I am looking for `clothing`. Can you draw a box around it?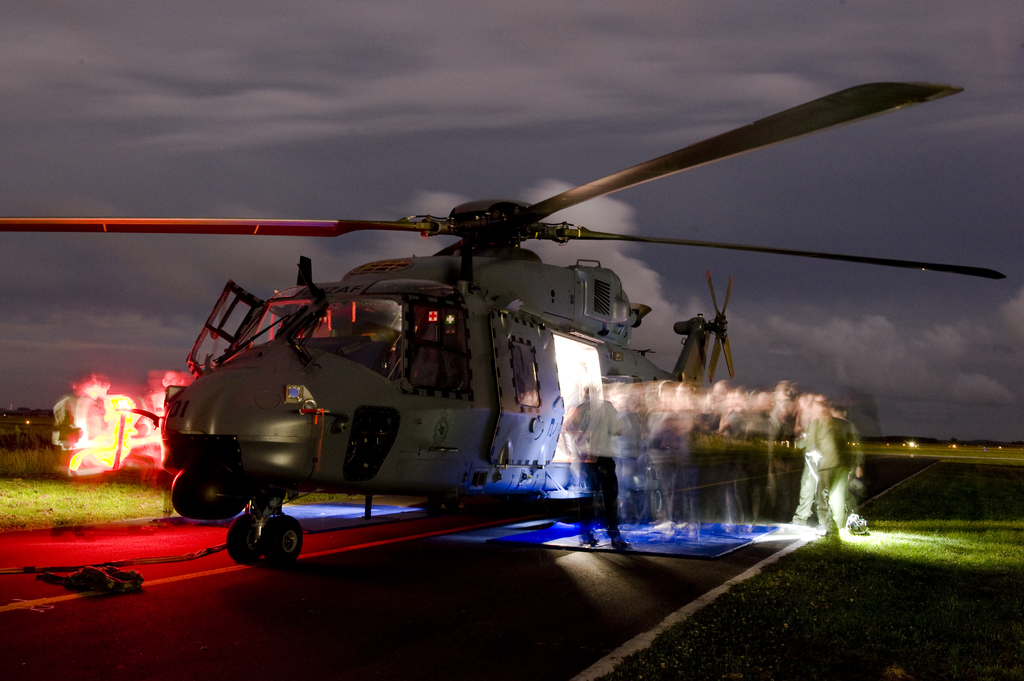
Sure, the bounding box is BBox(804, 412, 845, 529).
